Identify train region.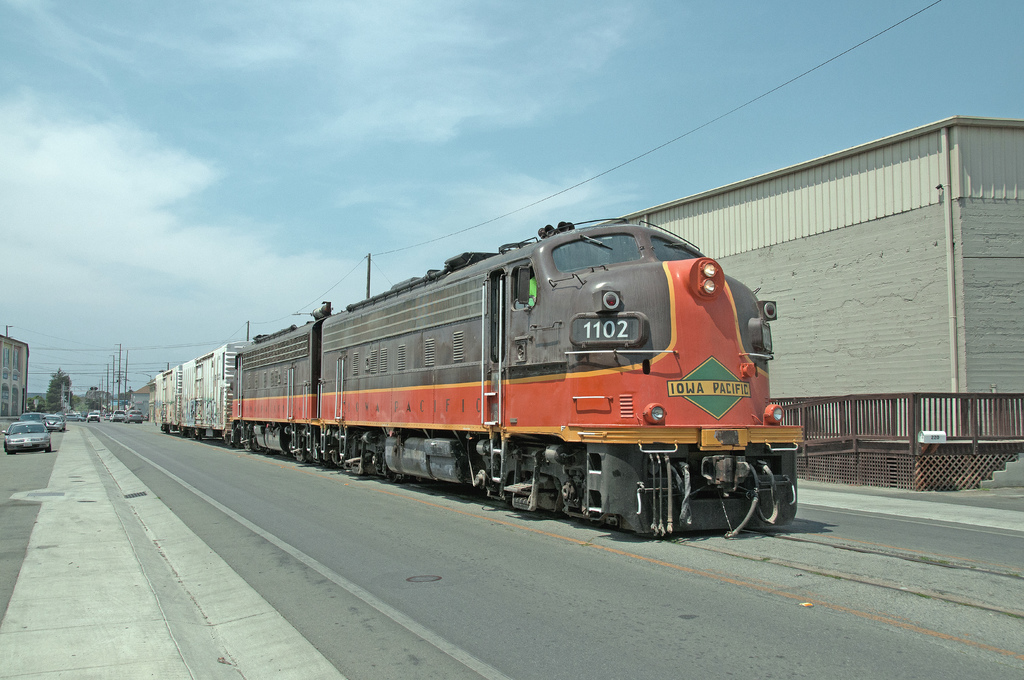
Region: <box>150,218,811,534</box>.
